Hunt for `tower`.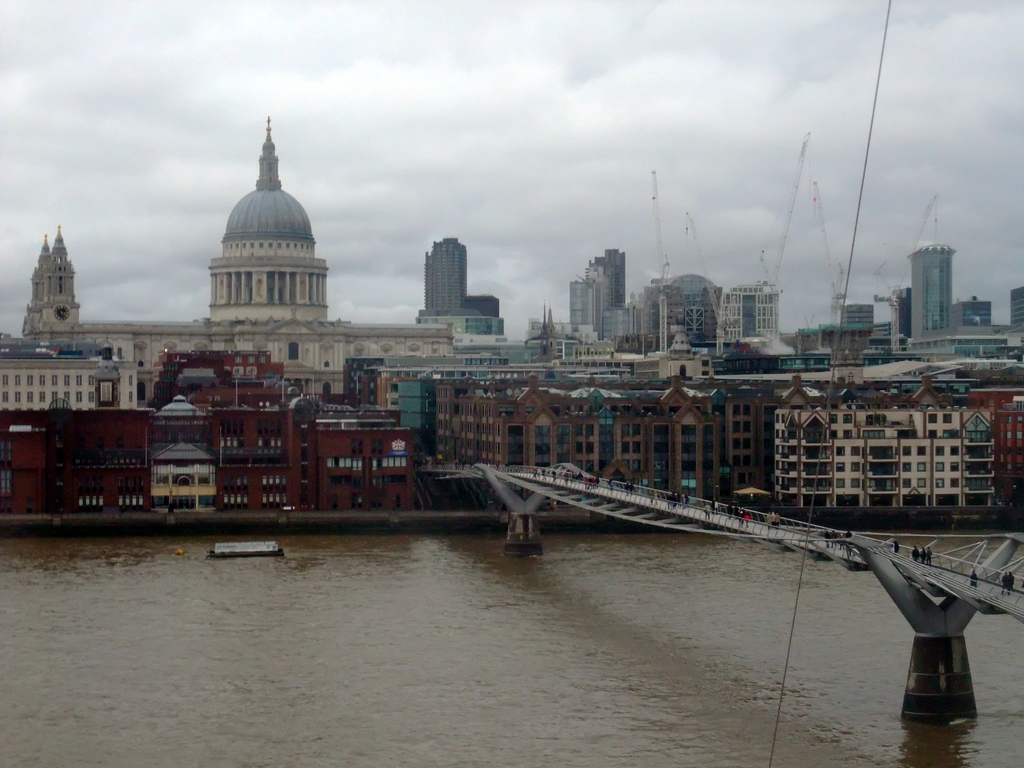
Hunted down at {"left": 205, "top": 118, "right": 326, "bottom": 324}.
